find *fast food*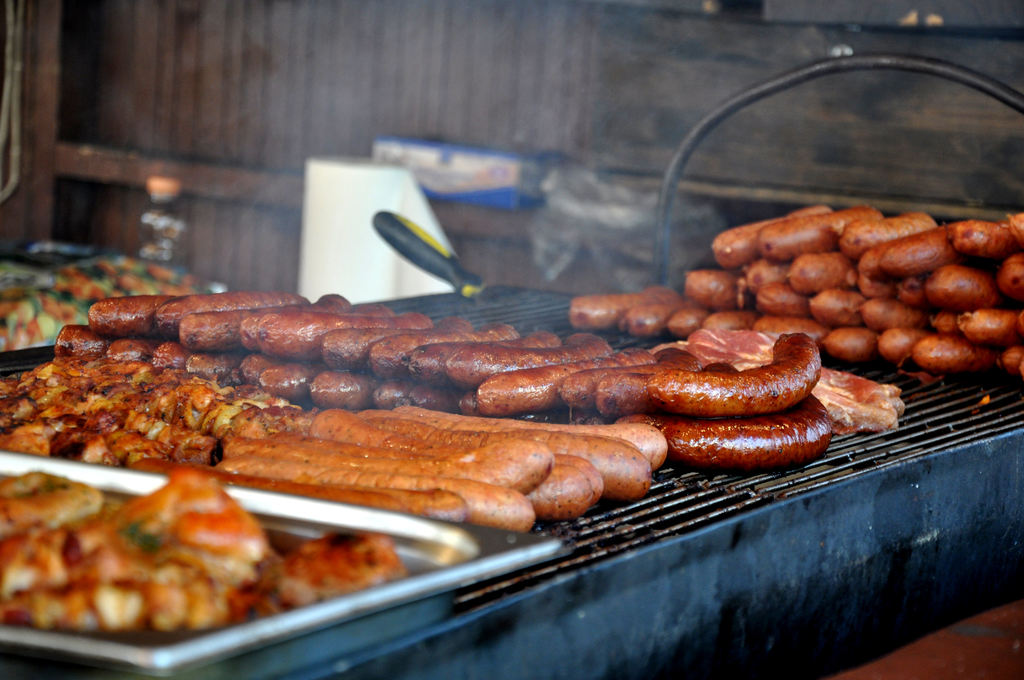
rect(819, 334, 877, 368)
